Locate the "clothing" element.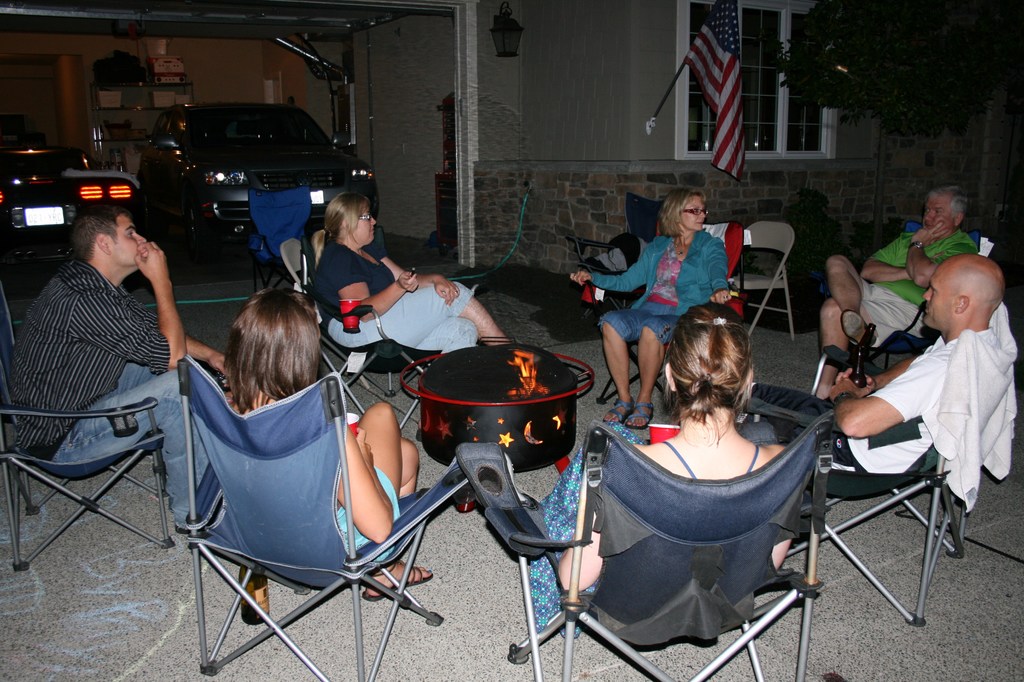
Element bbox: <box>506,416,749,652</box>.
